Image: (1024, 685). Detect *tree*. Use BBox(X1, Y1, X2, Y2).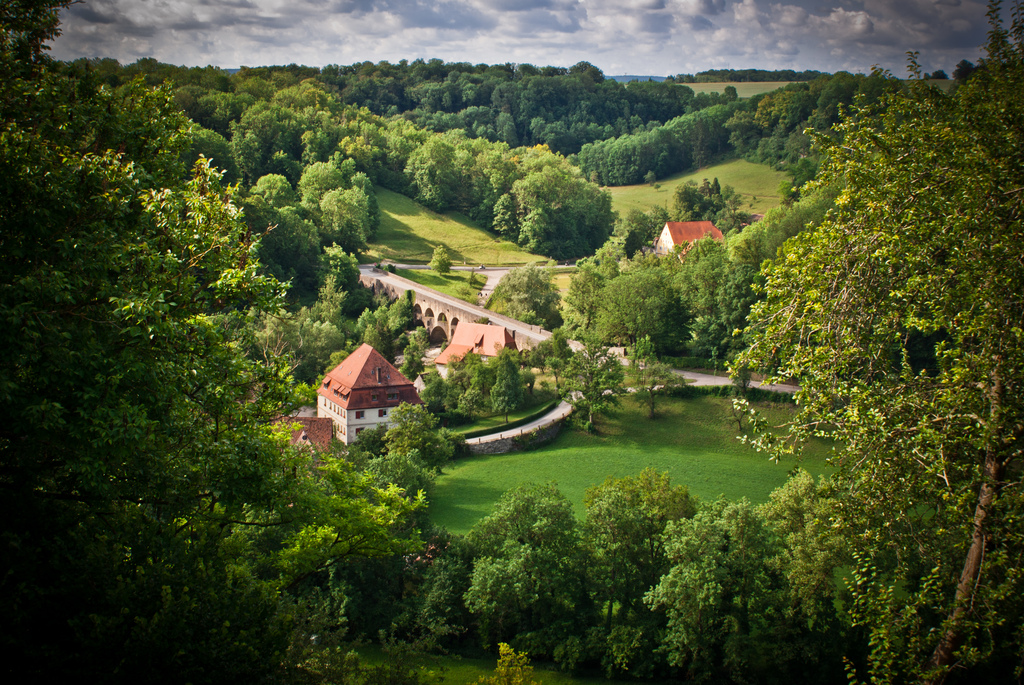
BBox(640, 168, 655, 192).
